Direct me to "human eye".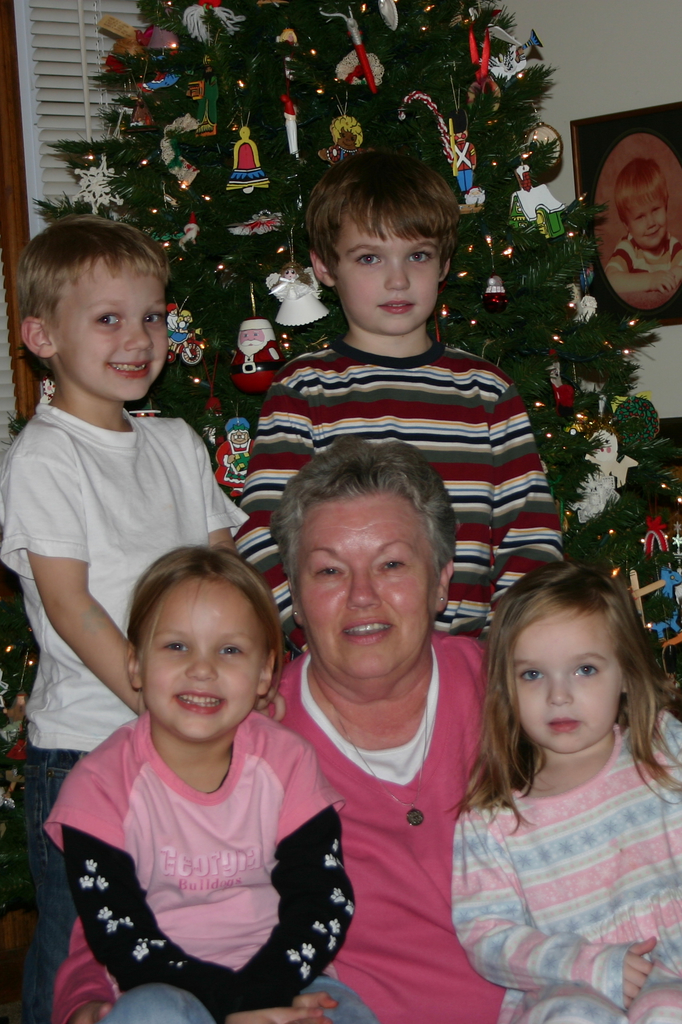
Direction: x1=568 y1=664 x2=603 y2=681.
